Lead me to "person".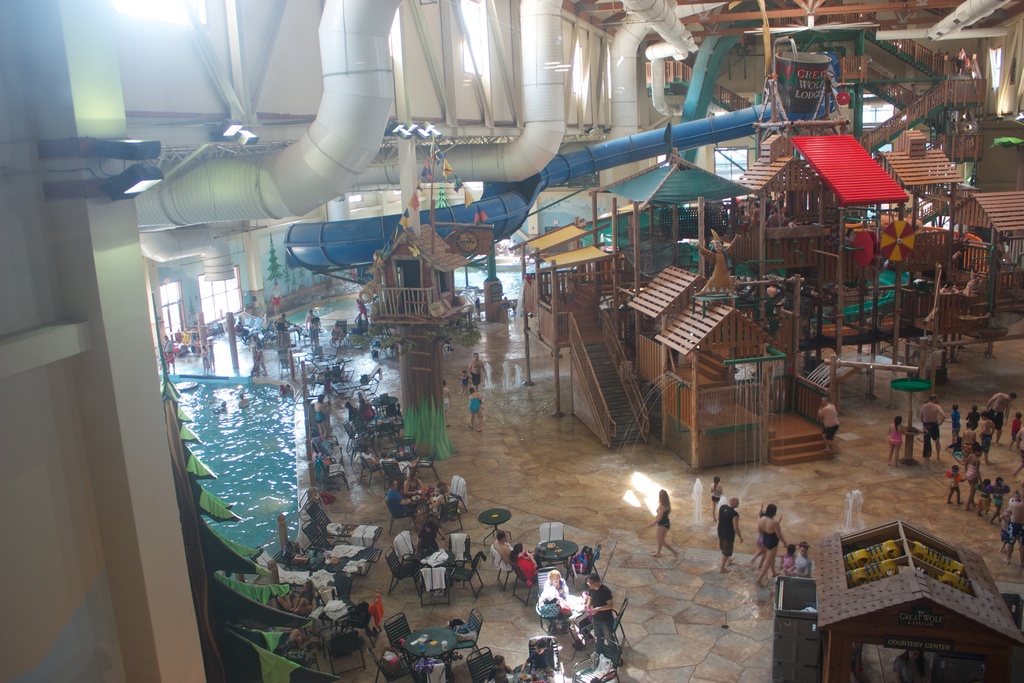
Lead to 952, 46, 967, 75.
